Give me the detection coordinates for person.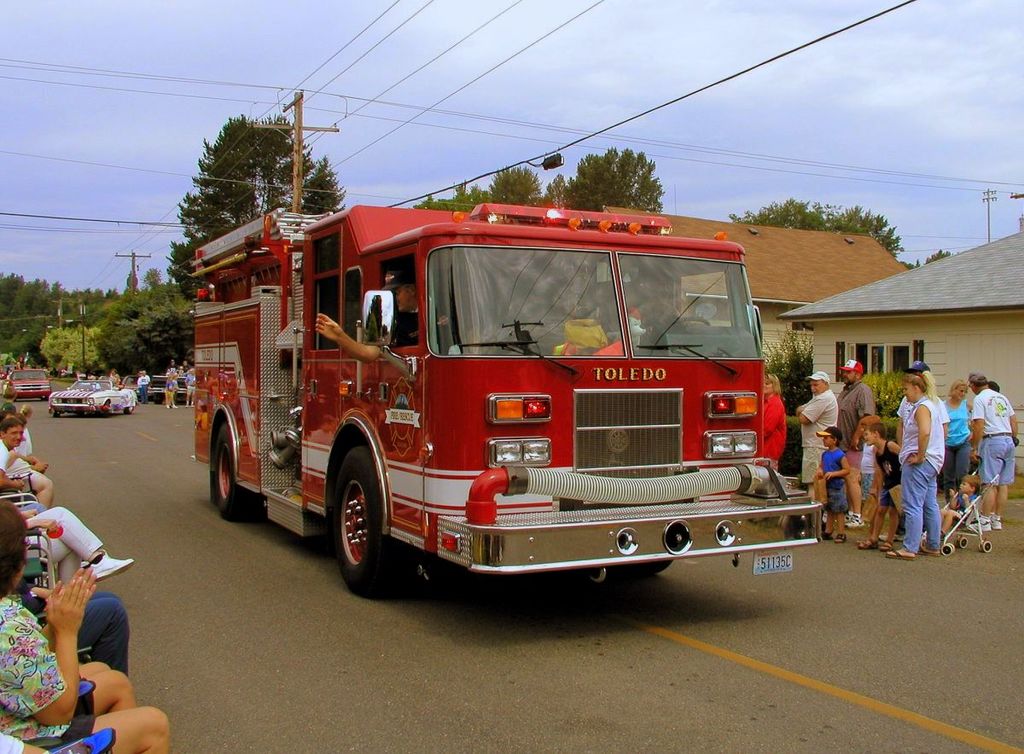
Rect(792, 370, 837, 527).
